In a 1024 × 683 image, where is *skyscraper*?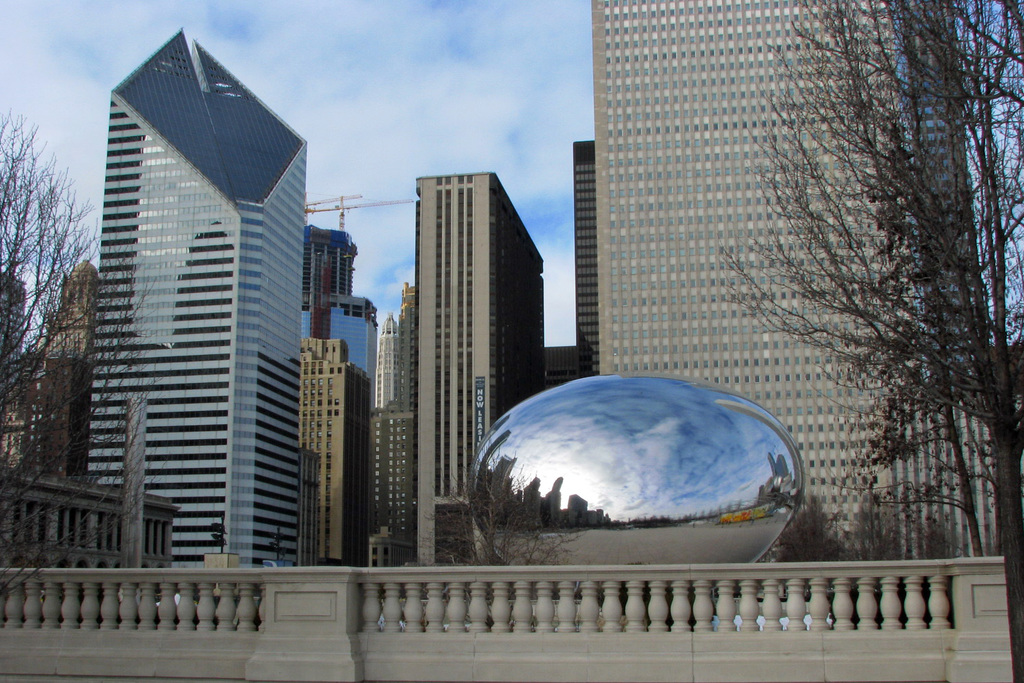
(412,172,542,569).
